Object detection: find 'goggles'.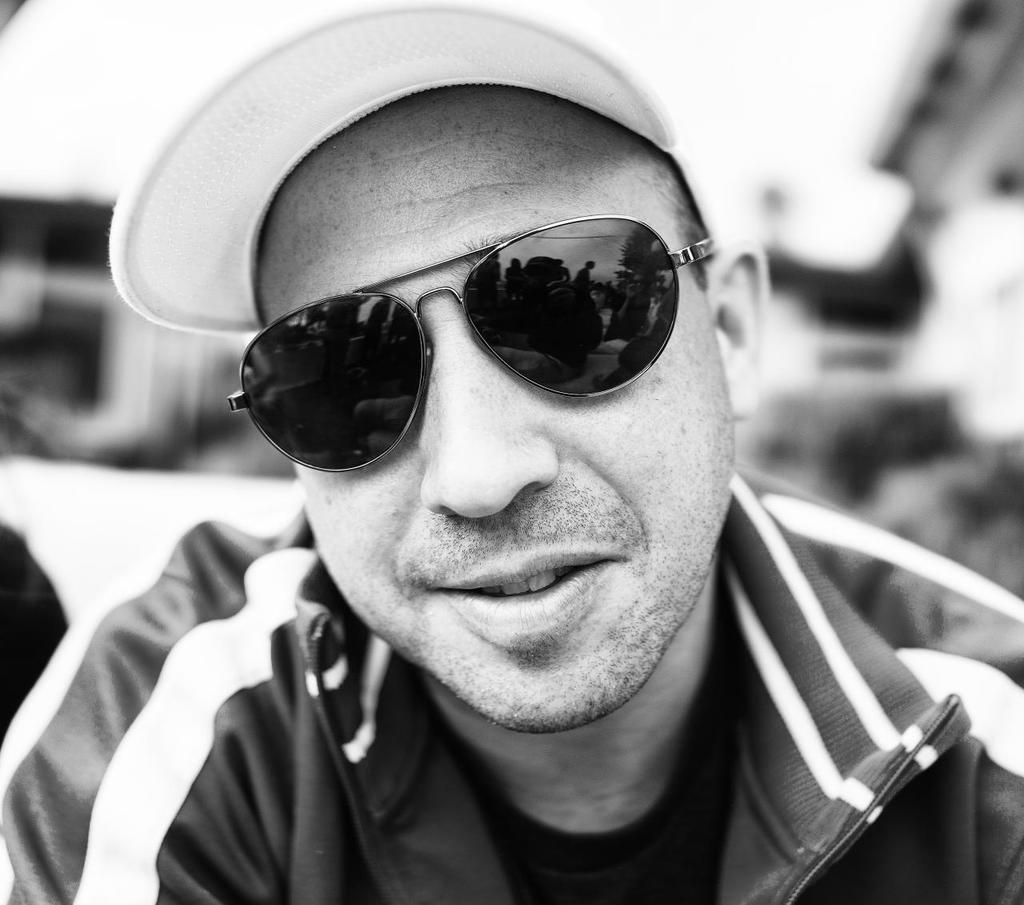
BBox(215, 204, 714, 475).
